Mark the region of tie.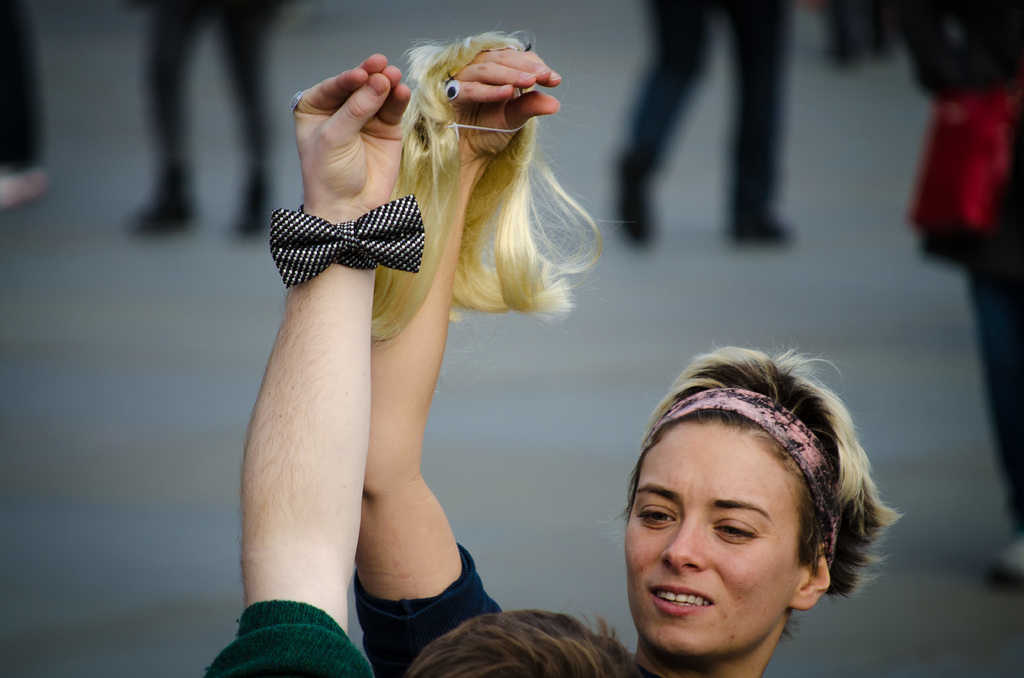
Region: bbox(269, 192, 426, 292).
